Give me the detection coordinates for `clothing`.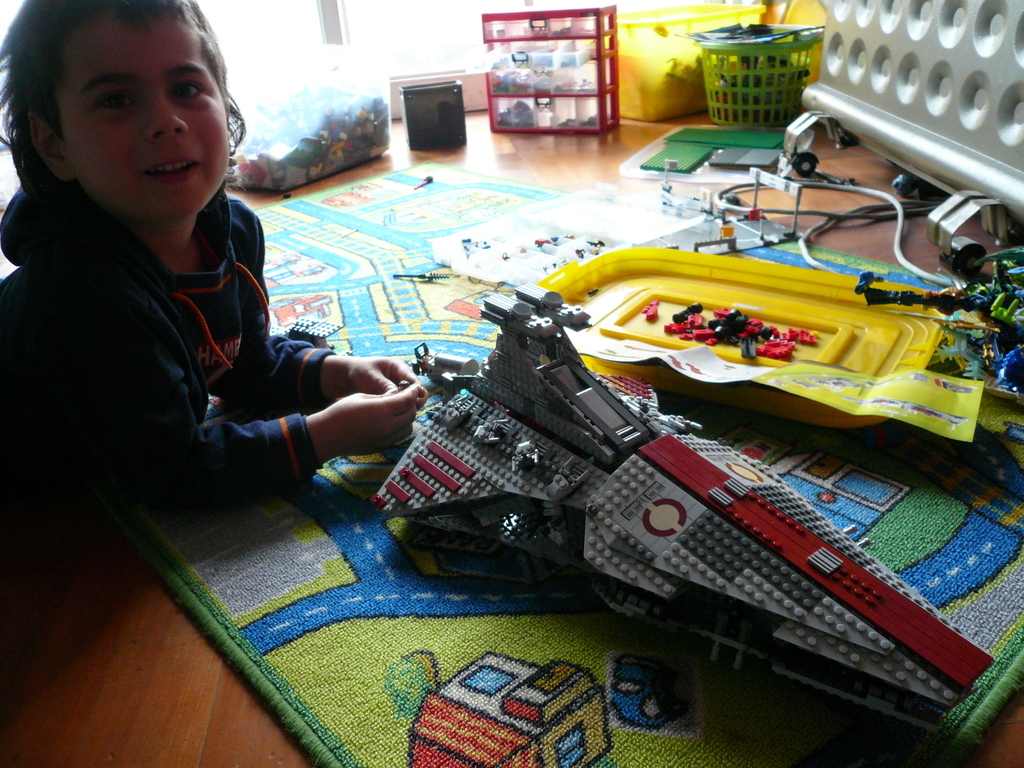
crop(22, 101, 374, 562).
